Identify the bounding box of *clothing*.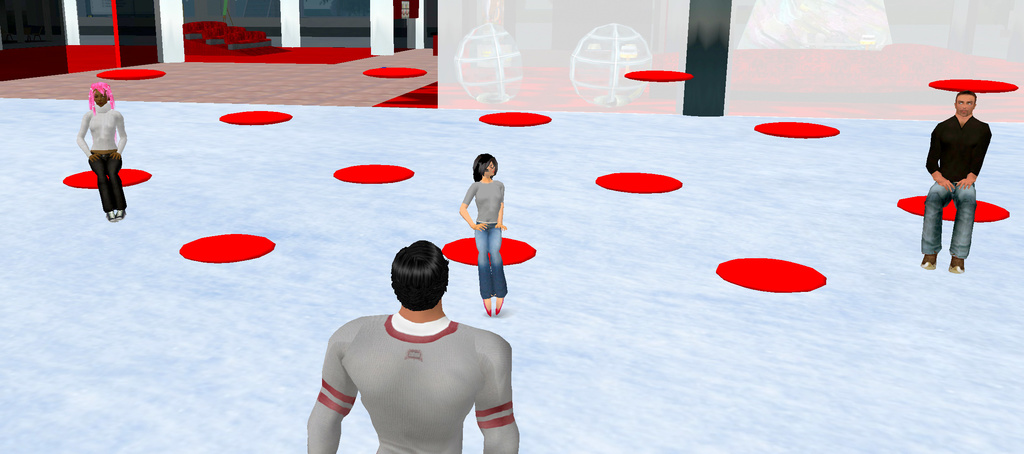
[467, 179, 508, 224].
